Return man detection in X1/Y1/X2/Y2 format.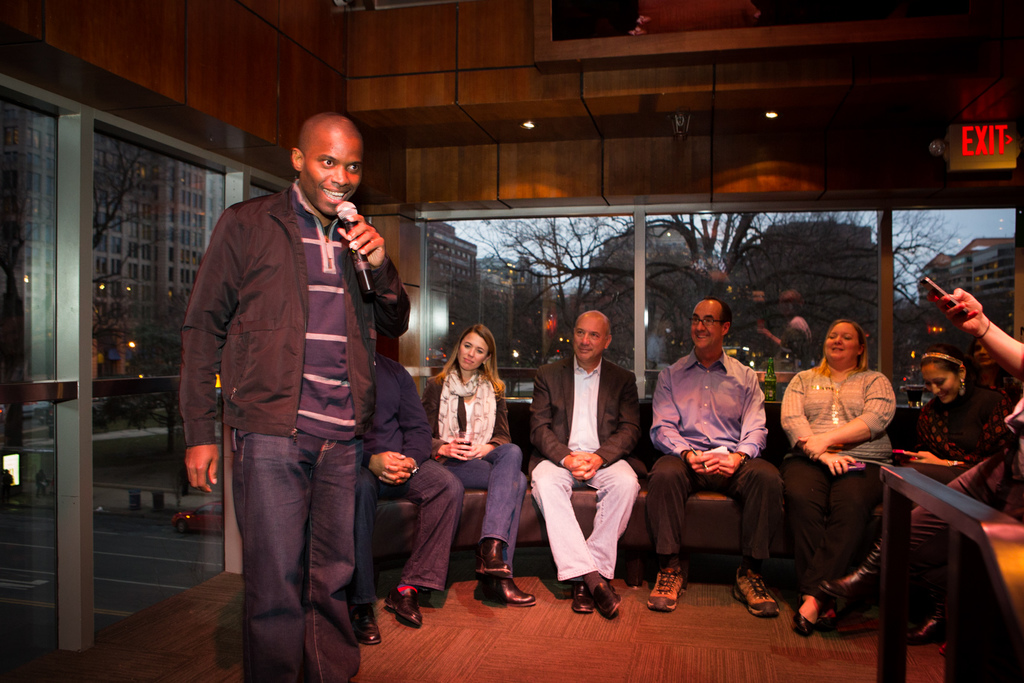
651/293/780/614.
